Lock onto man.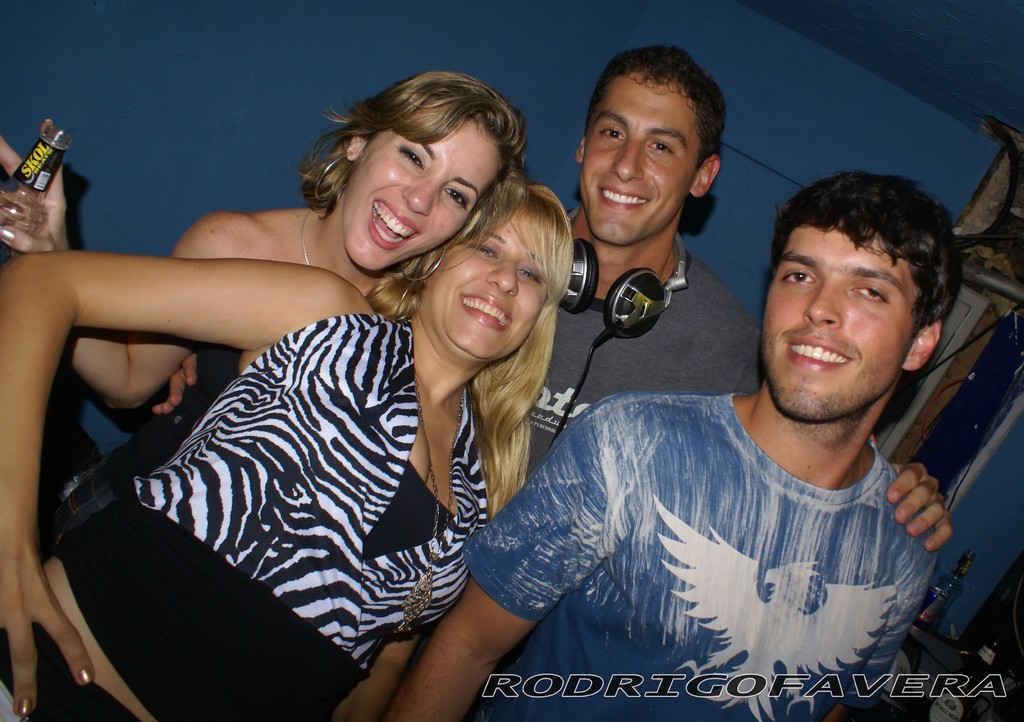
Locked: [384, 168, 948, 721].
